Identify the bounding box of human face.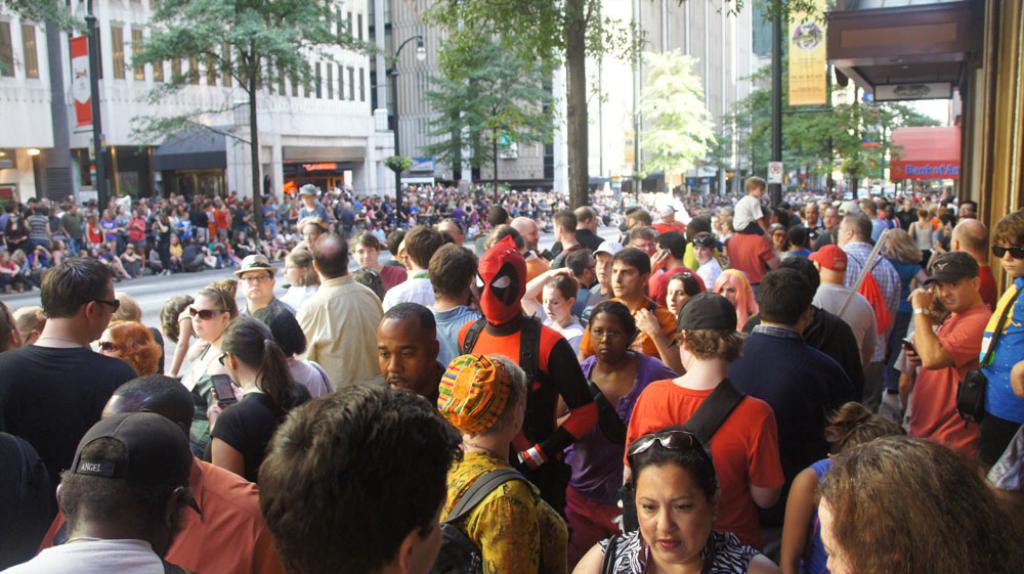
box(595, 254, 607, 280).
